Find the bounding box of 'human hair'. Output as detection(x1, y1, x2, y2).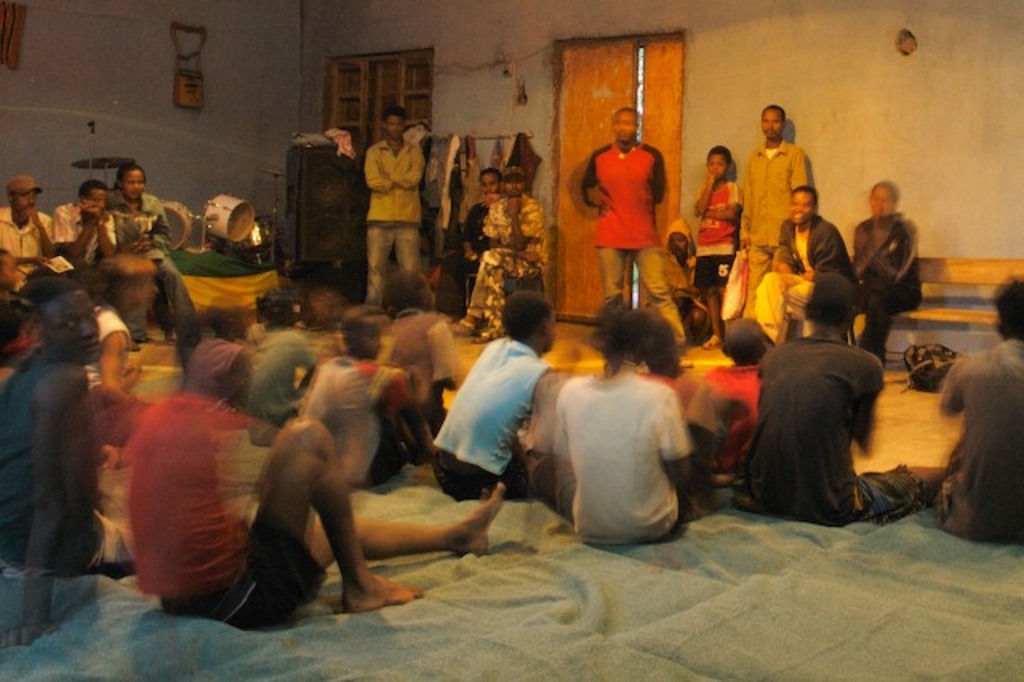
detection(789, 183, 819, 203).
